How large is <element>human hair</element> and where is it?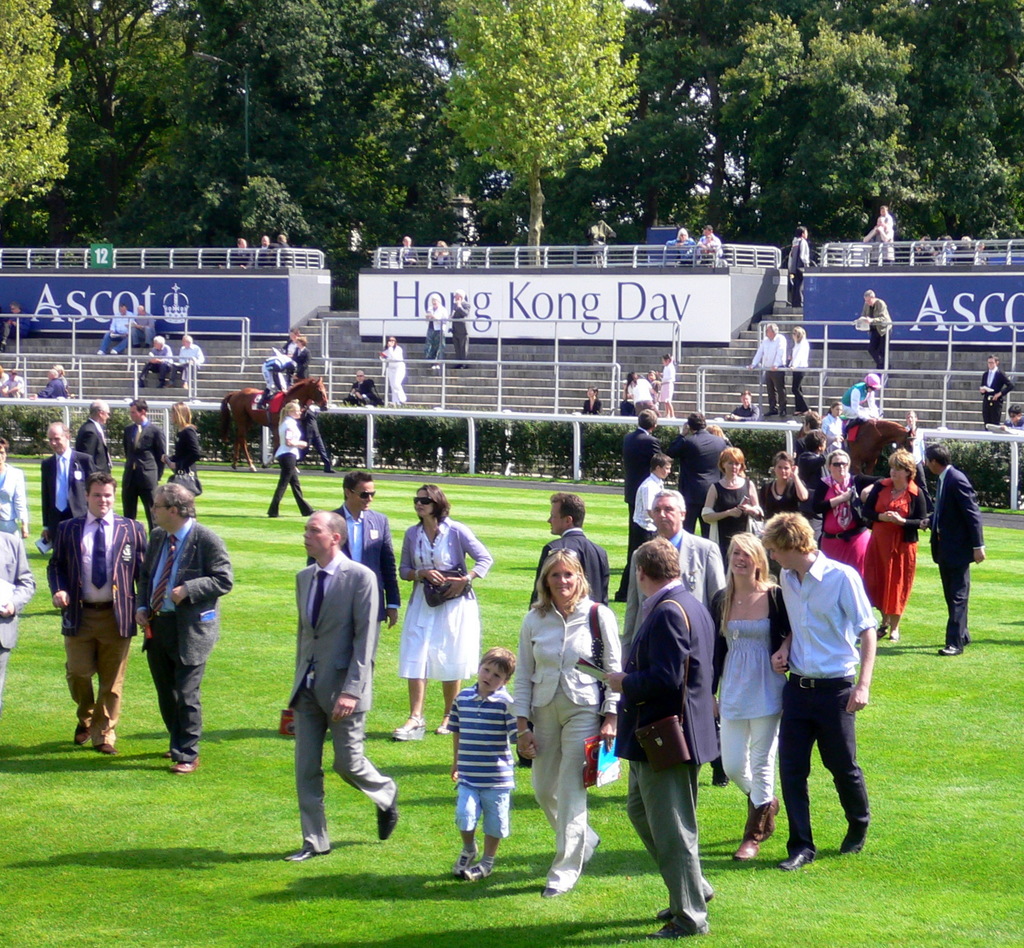
Bounding box: 588 388 599 397.
